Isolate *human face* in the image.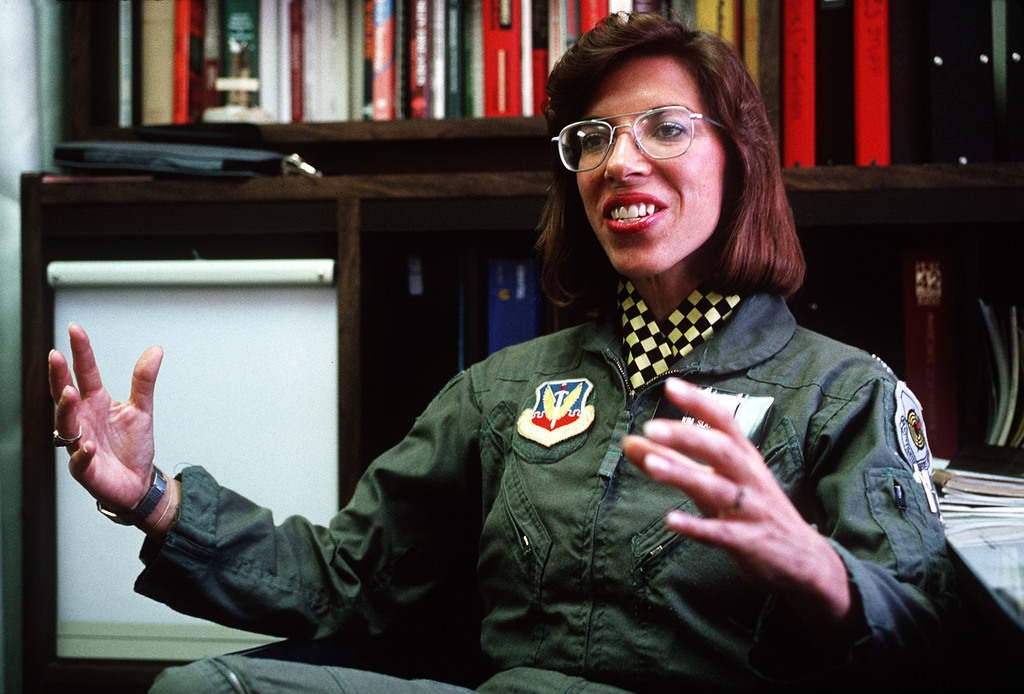
Isolated region: 577 62 720 278.
